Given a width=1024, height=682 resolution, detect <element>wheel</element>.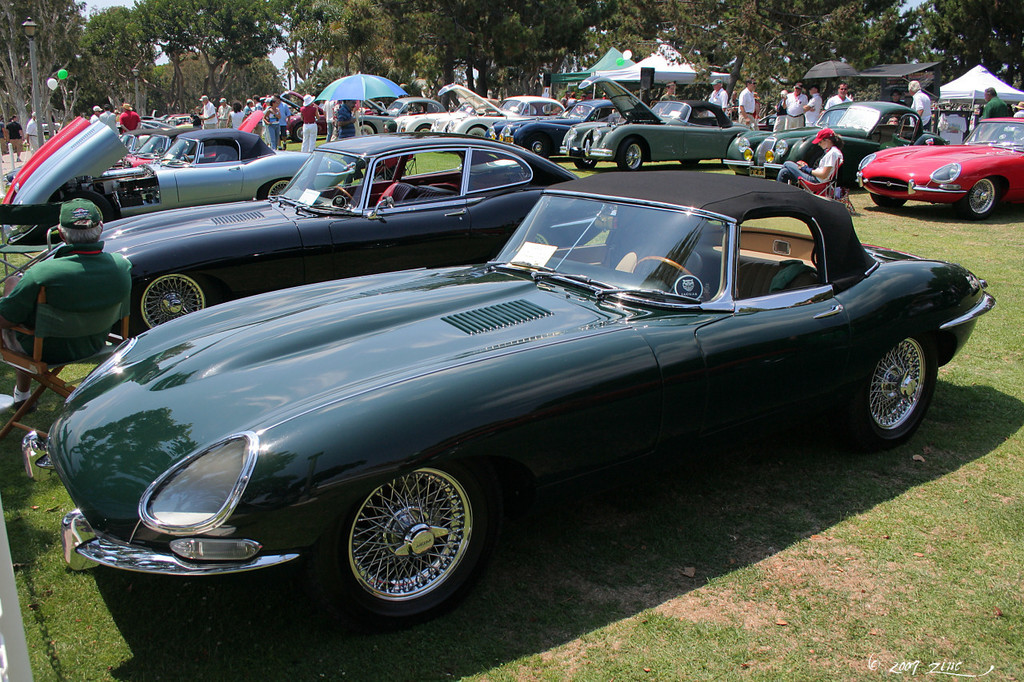
523 229 555 248.
